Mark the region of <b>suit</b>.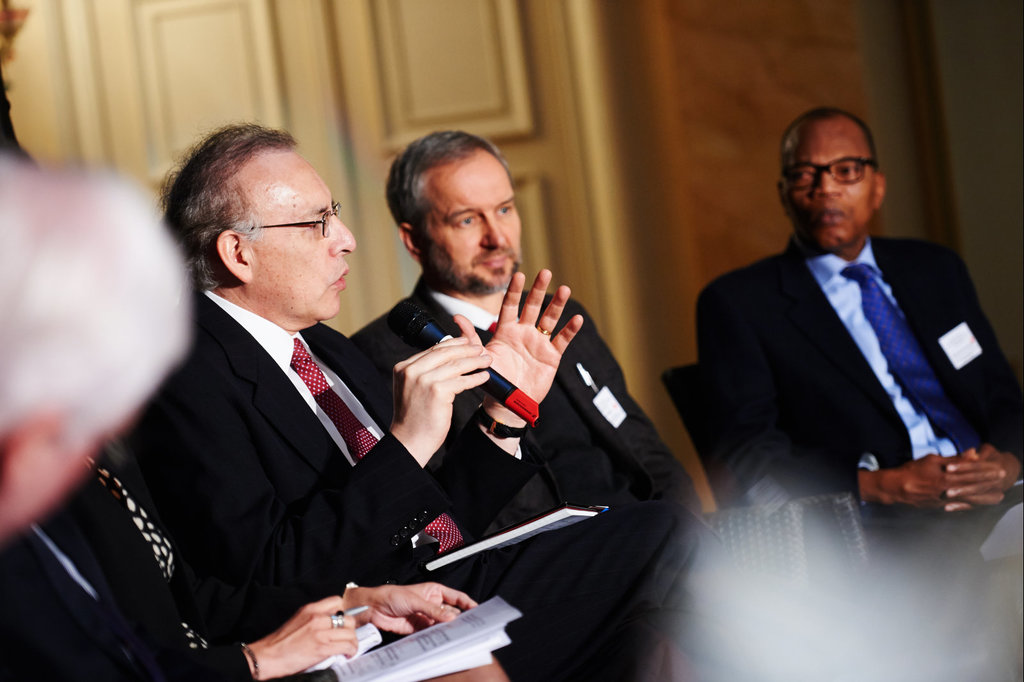
Region: 340,272,703,681.
